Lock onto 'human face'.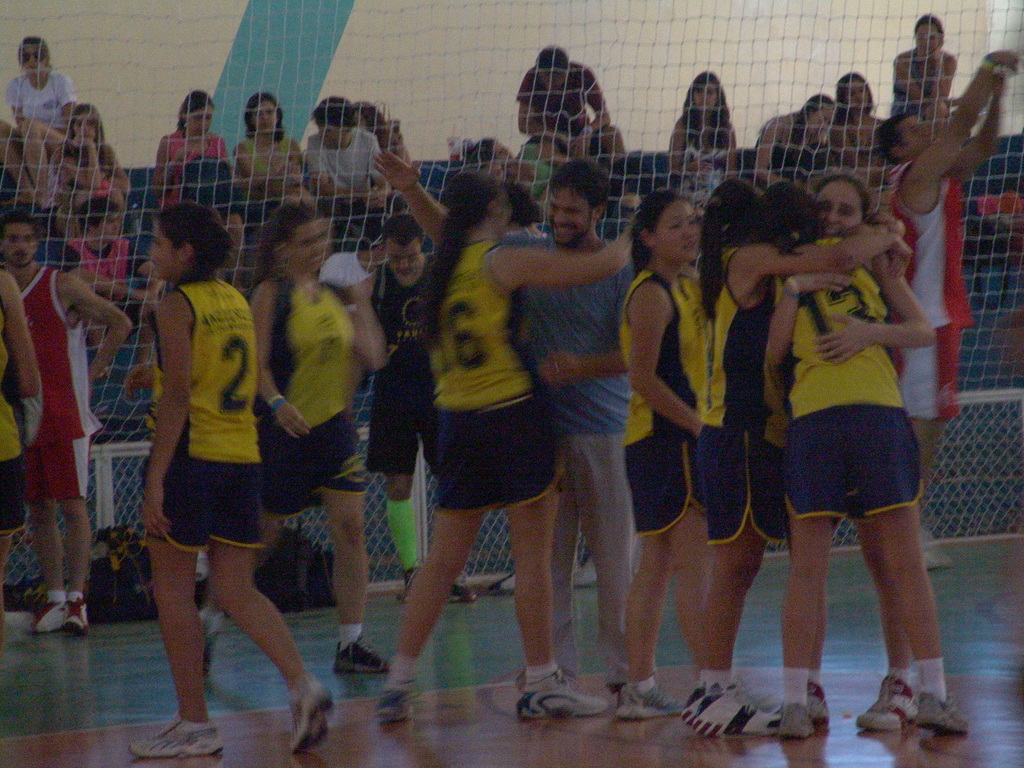
Locked: pyautogui.locateOnScreen(915, 14, 942, 60).
